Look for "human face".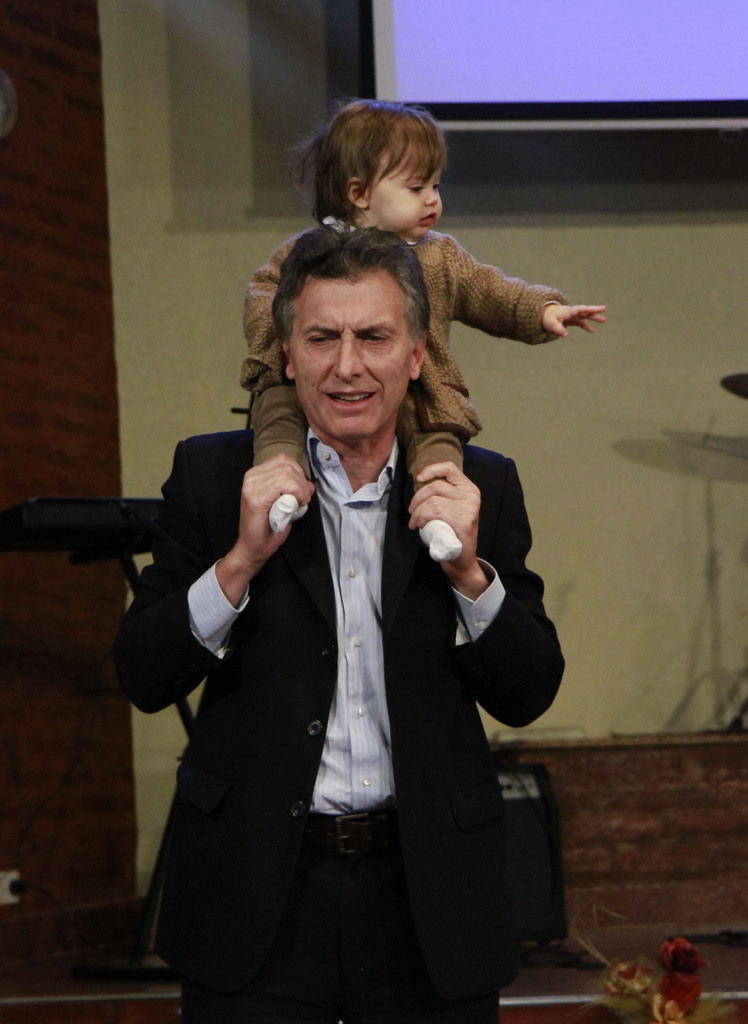
Found: [370, 157, 446, 239].
